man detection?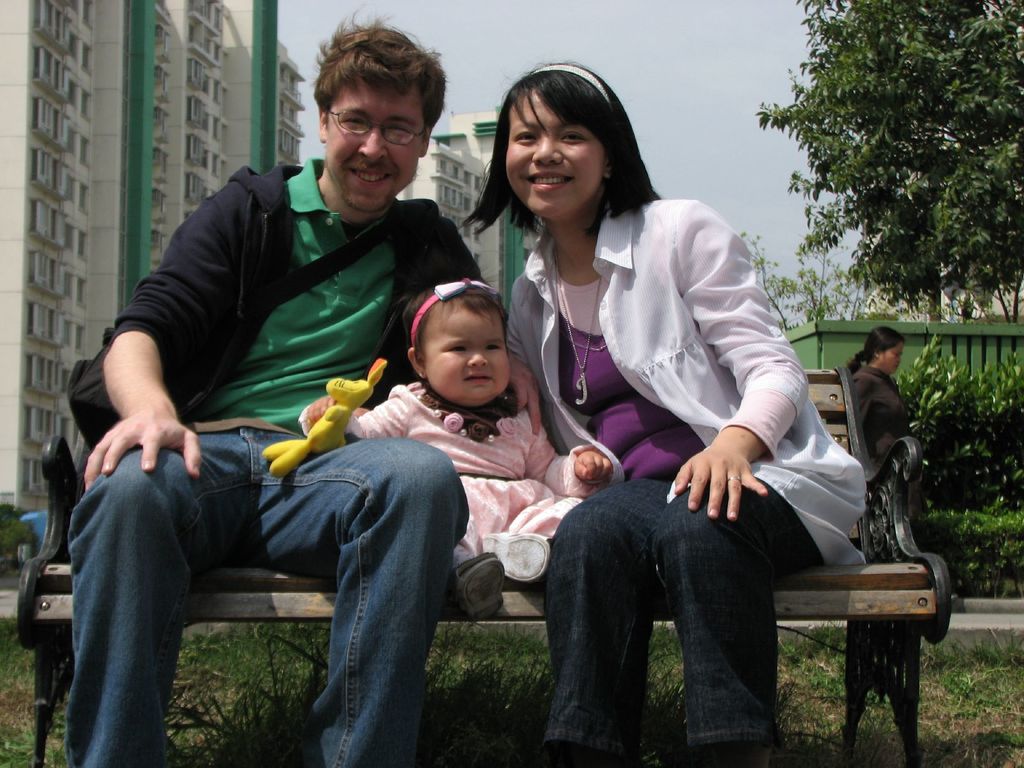
(63,2,497,767)
